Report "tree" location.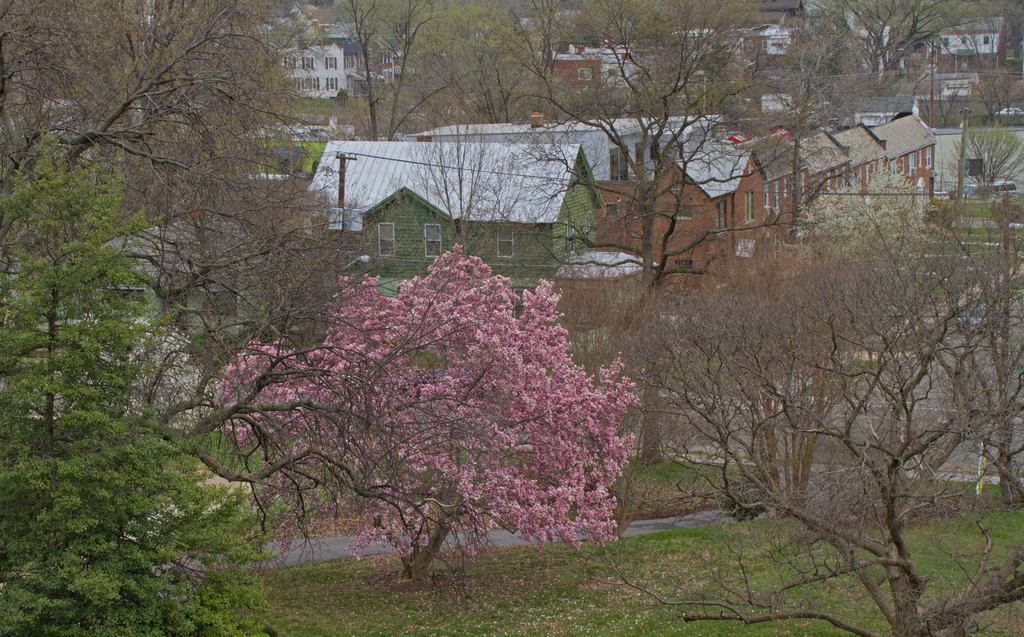
Report: (333,0,465,132).
